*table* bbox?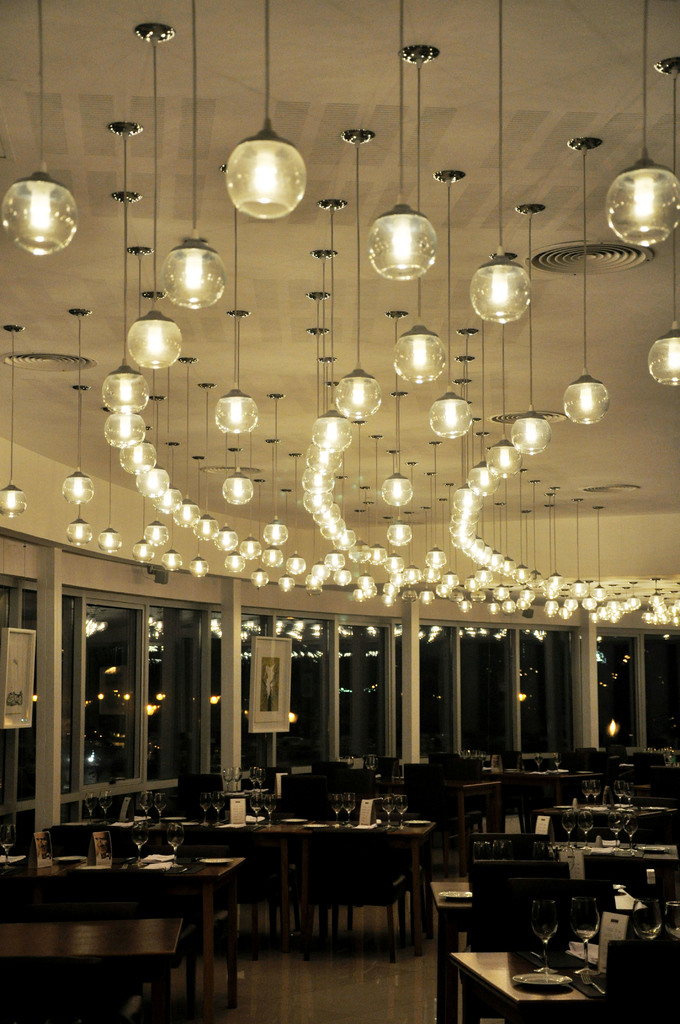
(61, 824, 428, 956)
